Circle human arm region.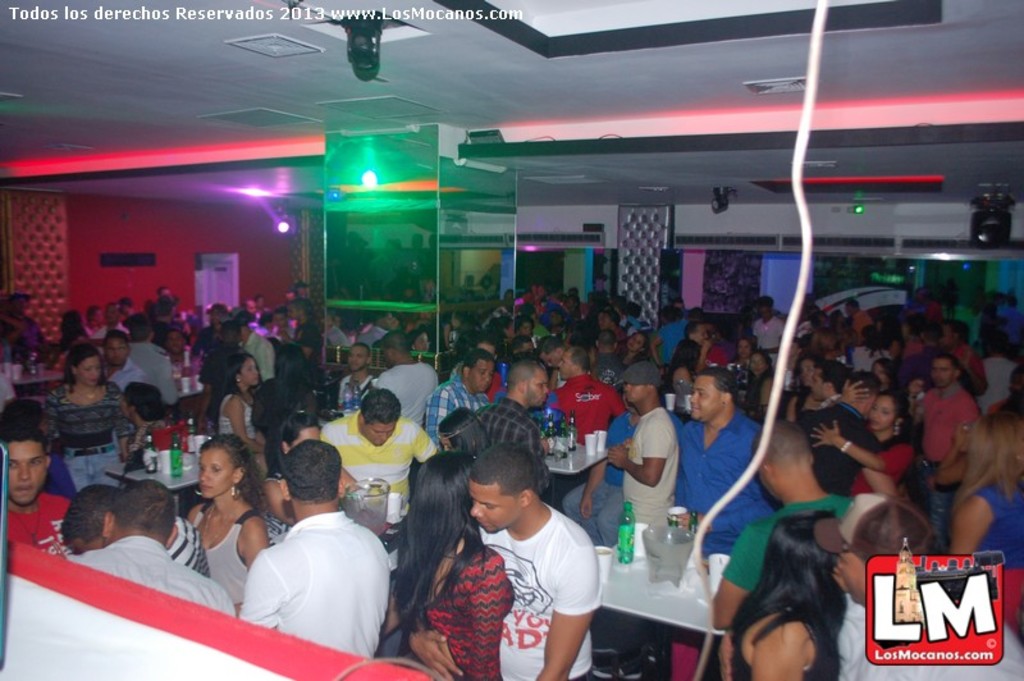
Region: 905:369:925:430.
